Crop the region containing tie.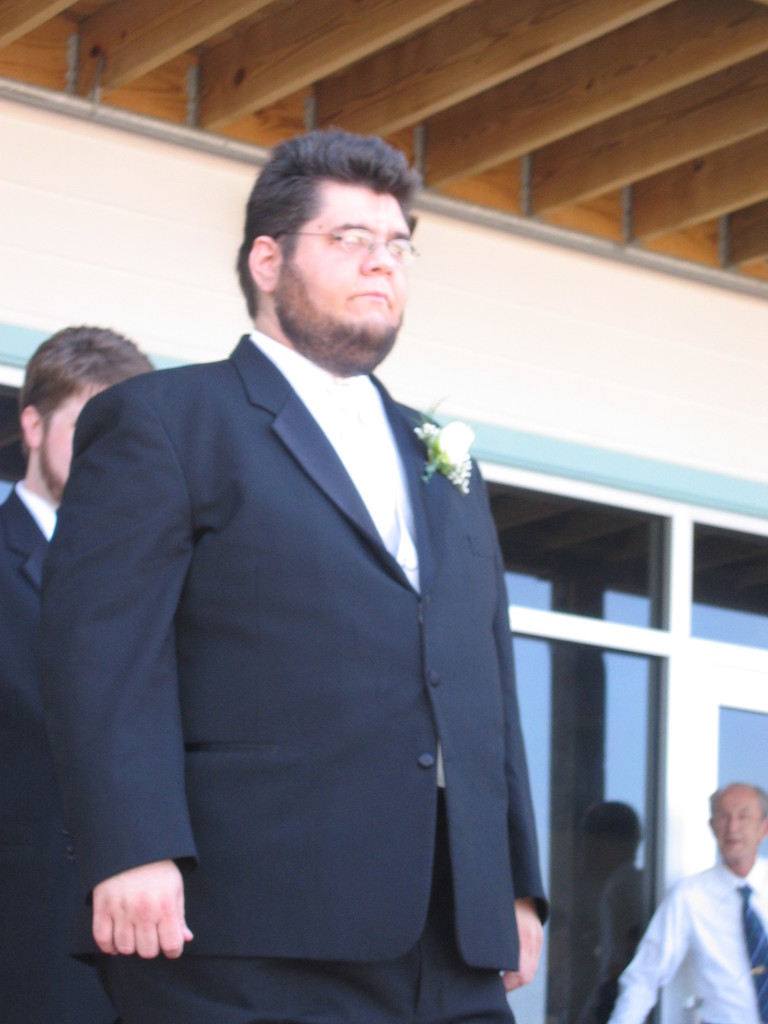
Crop region: (left=735, top=877, right=767, bottom=1023).
